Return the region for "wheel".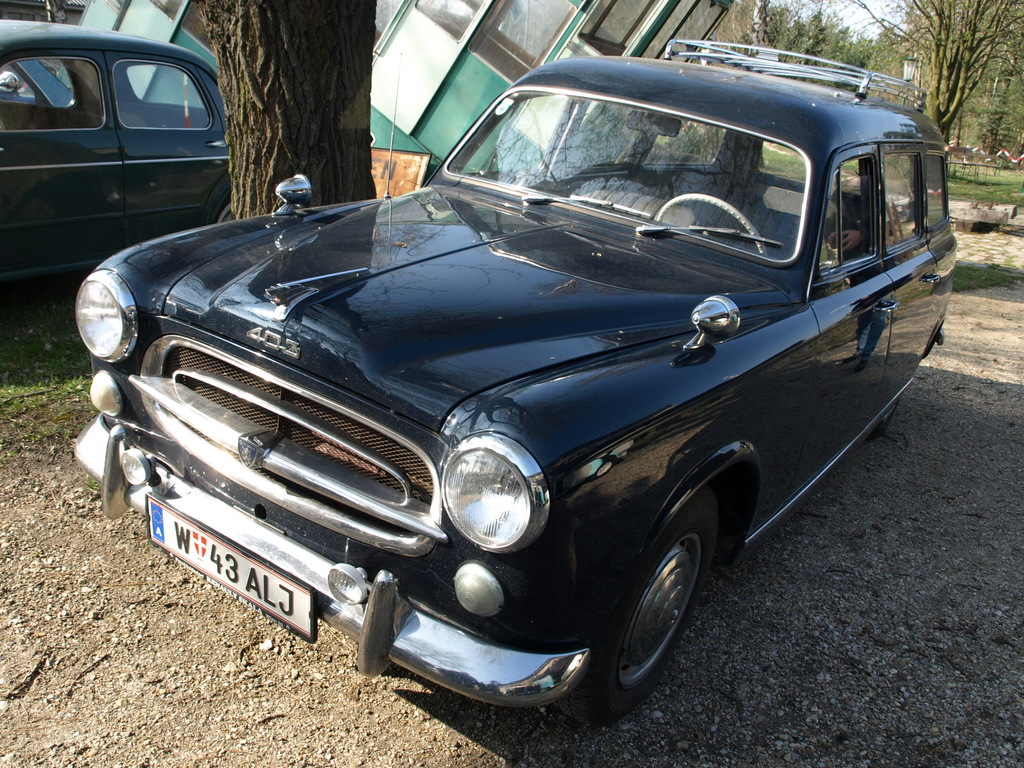
x1=594, y1=506, x2=719, y2=700.
